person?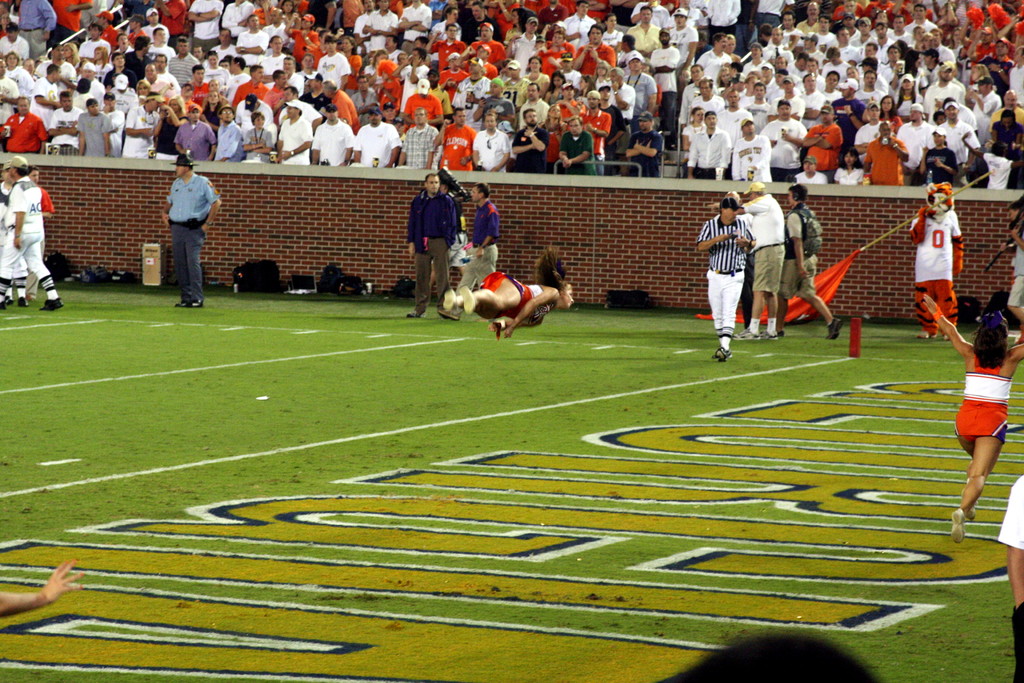
x1=995 y1=474 x2=1023 y2=682
